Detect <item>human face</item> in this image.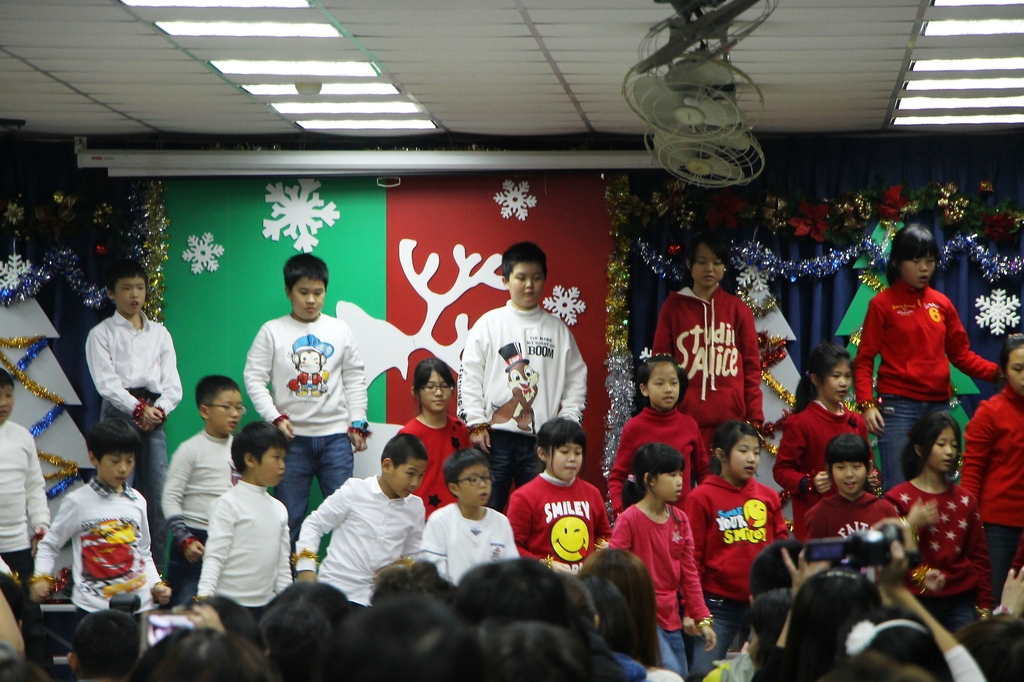
Detection: detection(690, 247, 724, 291).
